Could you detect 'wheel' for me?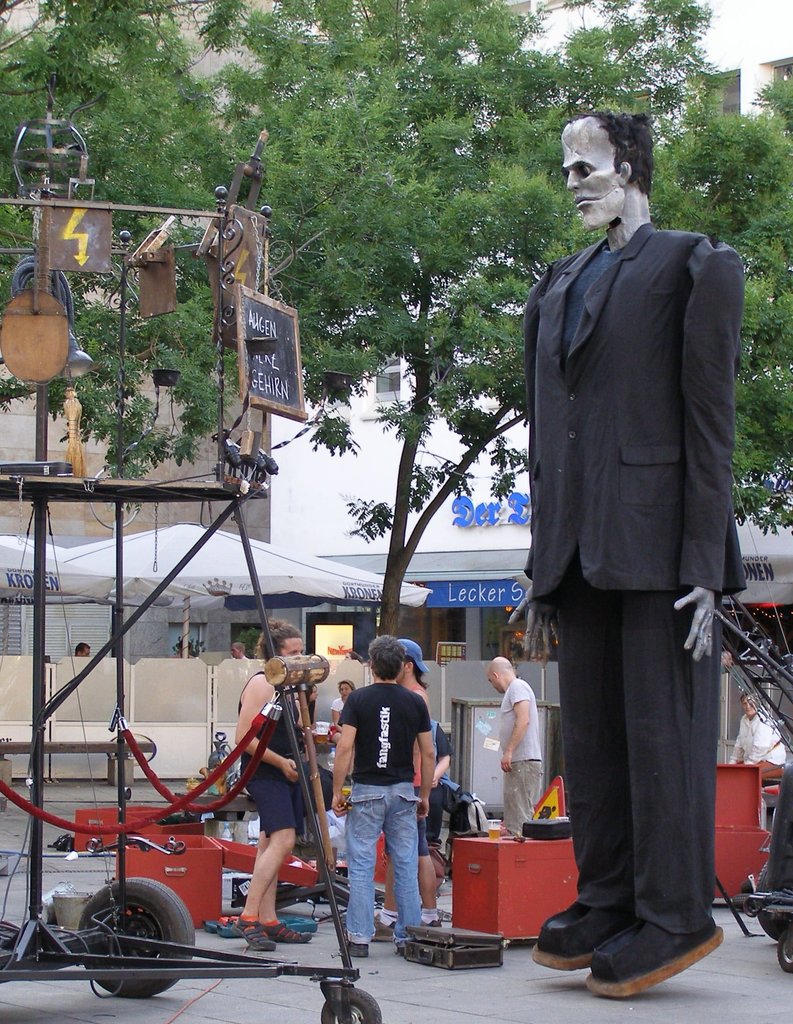
Detection result: [755, 862, 778, 939].
